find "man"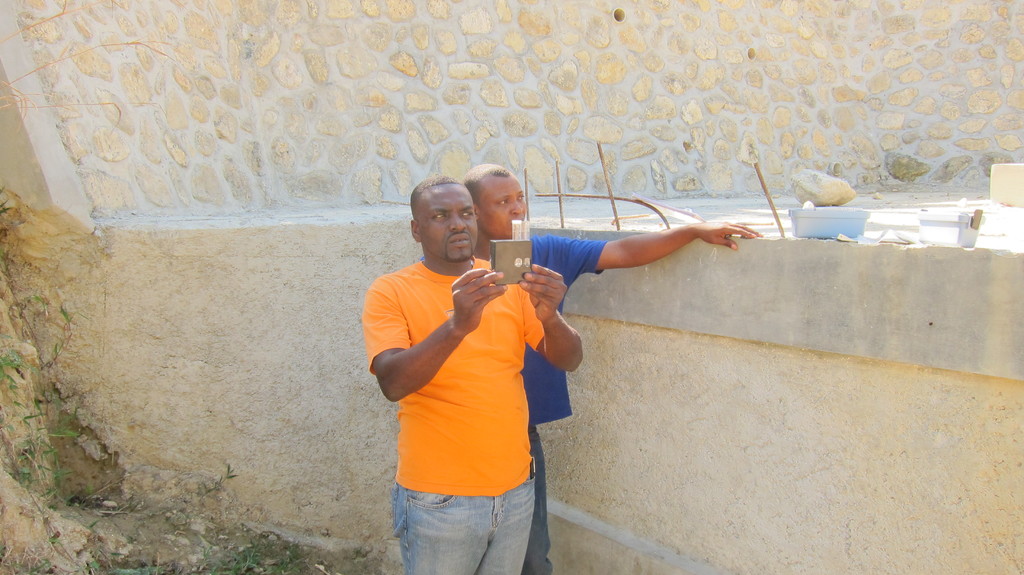
region(460, 158, 761, 574)
